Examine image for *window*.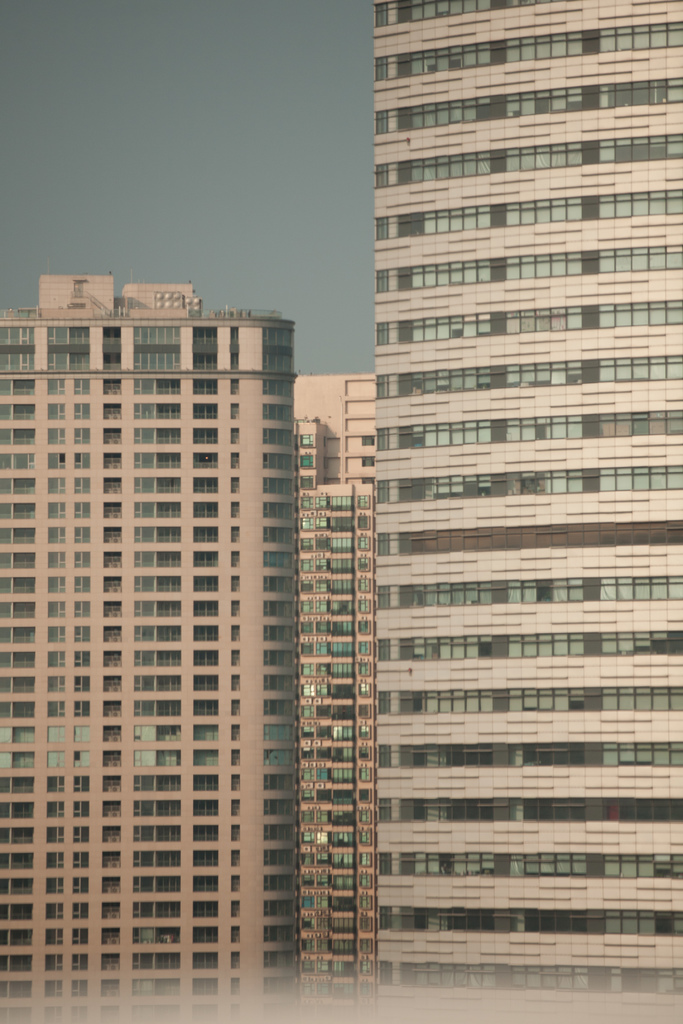
Examination result: Rect(0, 927, 38, 945).
